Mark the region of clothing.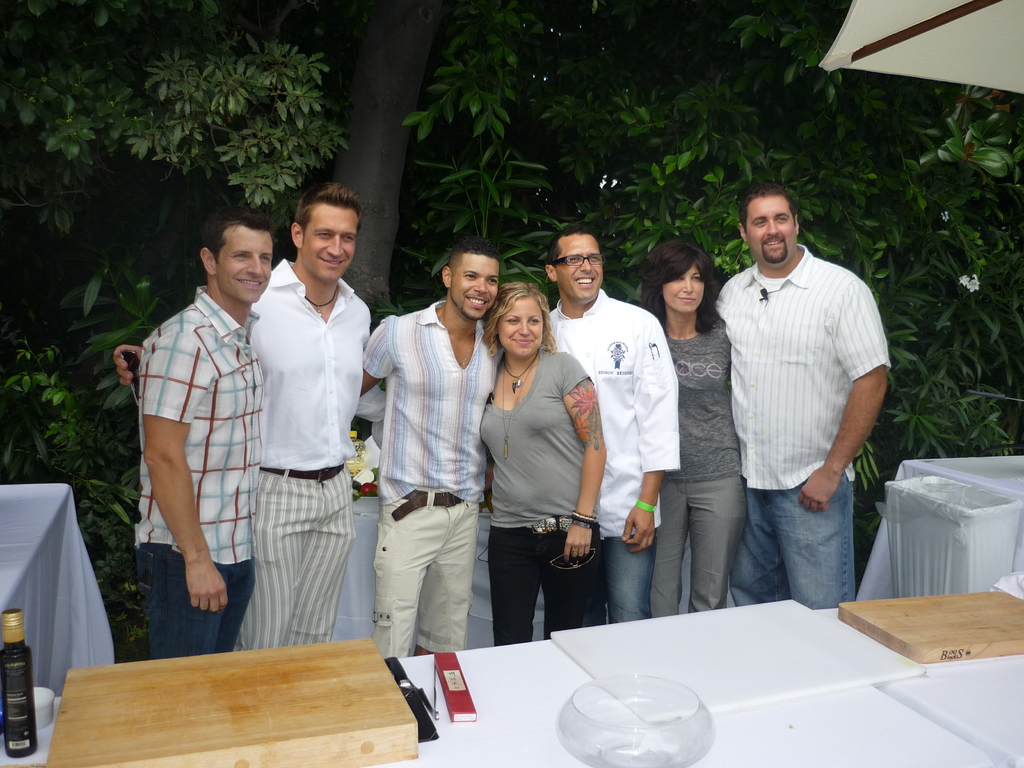
Region: BBox(646, 318, 745, 613).
